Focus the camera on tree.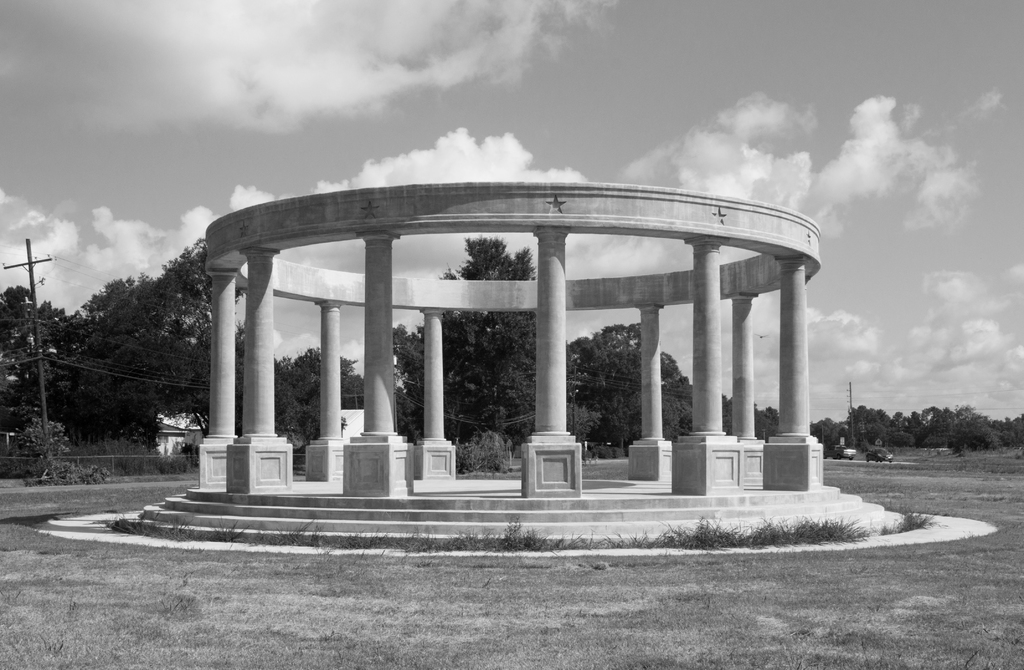
Focus region: (387, 231, 604, 459).
